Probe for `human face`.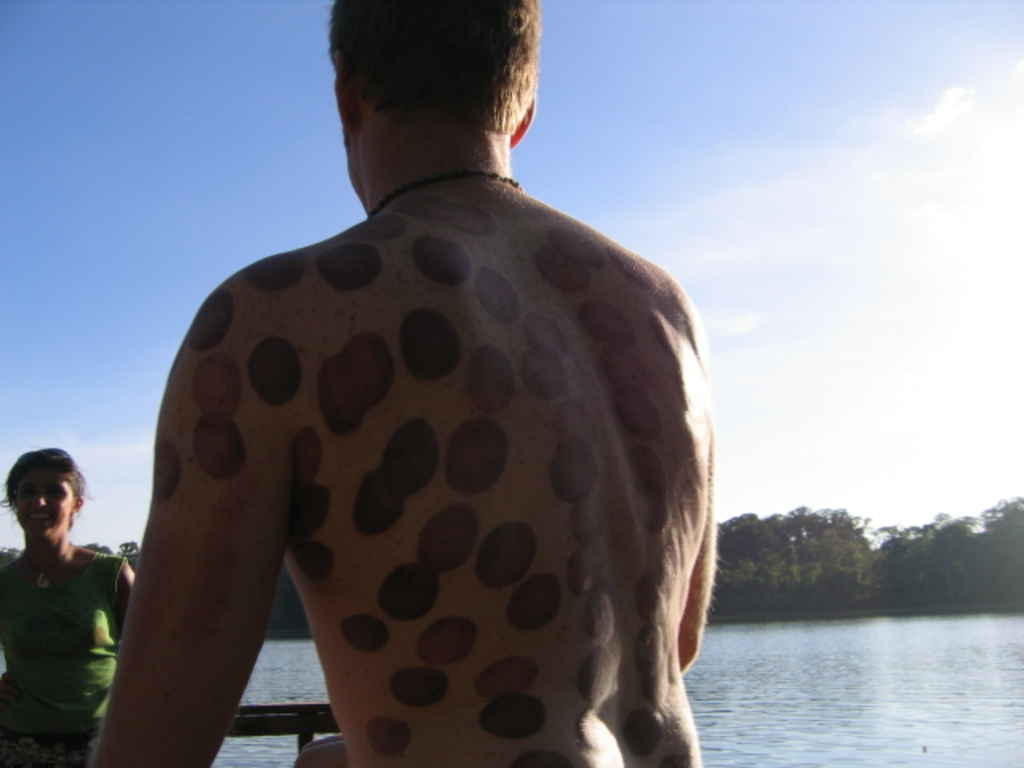
Probe result: [x1=11, y1=464, x2=75, y2=539].
